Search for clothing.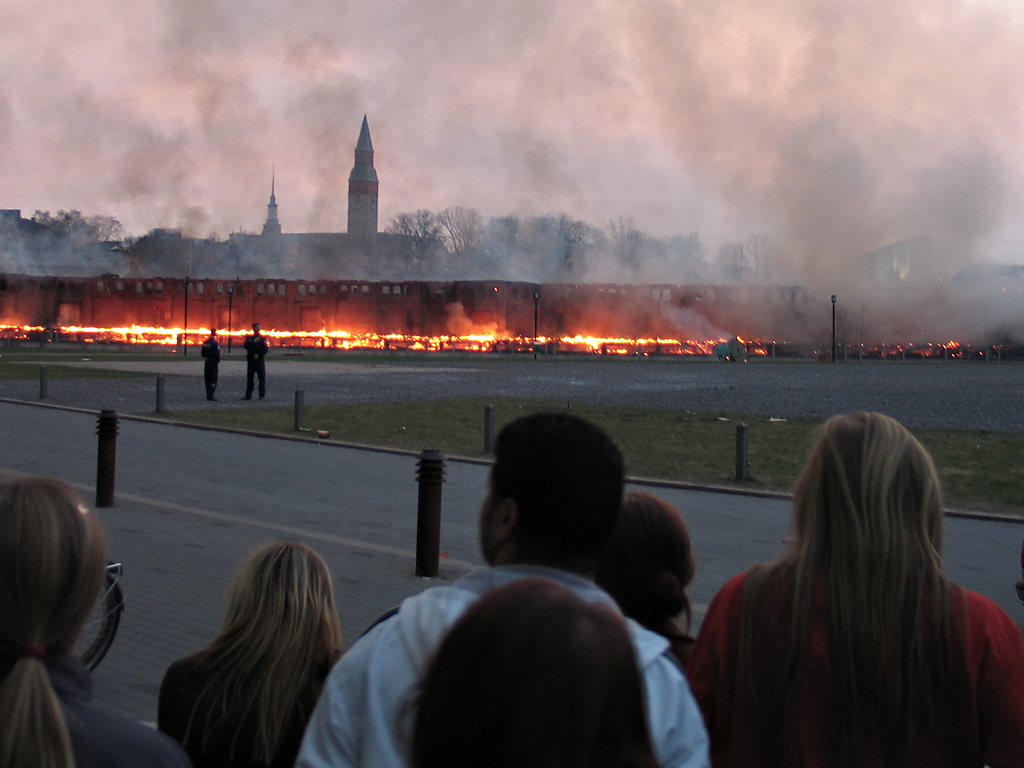
Found at [682, 443, 1012, 760].
